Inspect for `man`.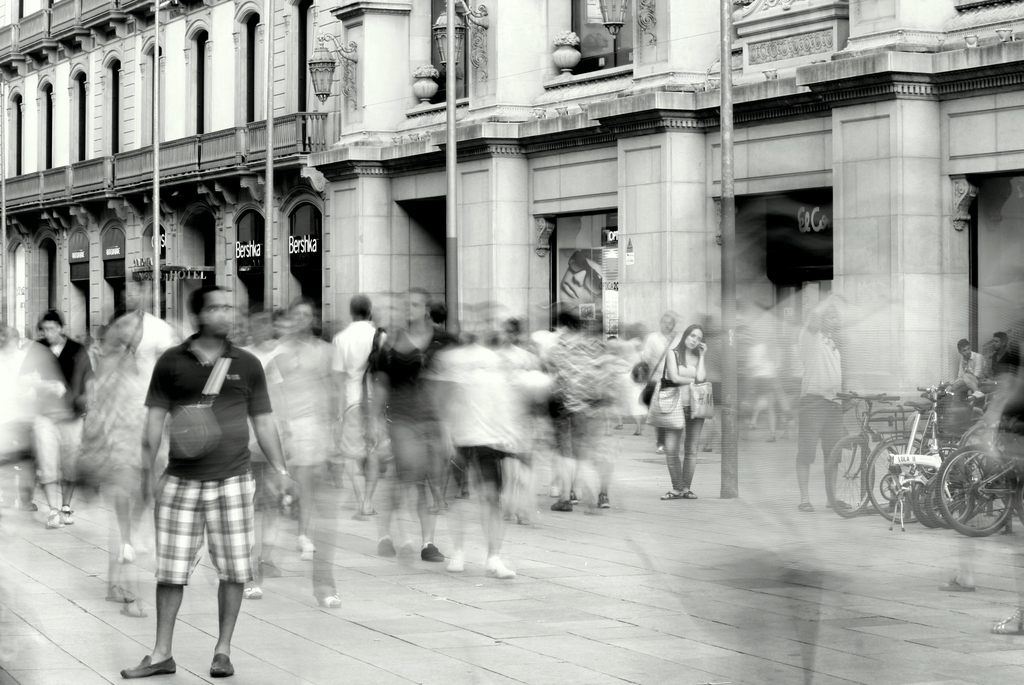
Inspection: locate(987, 337, 1016, 403).
